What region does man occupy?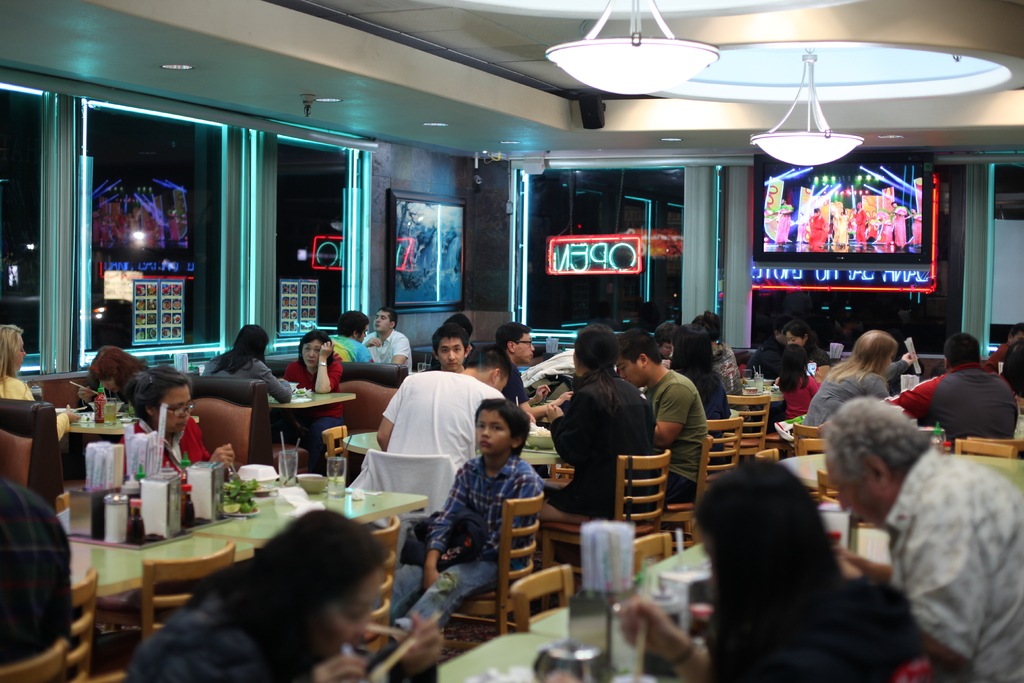
979:325:1023:374.
